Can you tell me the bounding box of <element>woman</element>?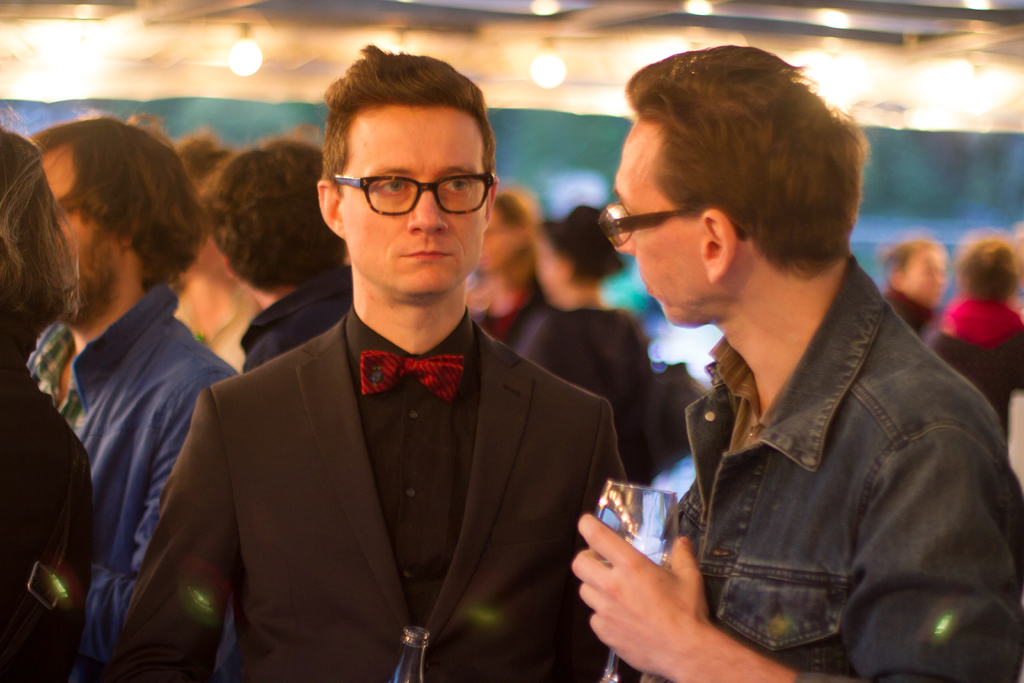
BBox(922, 231, 1023, 431).
